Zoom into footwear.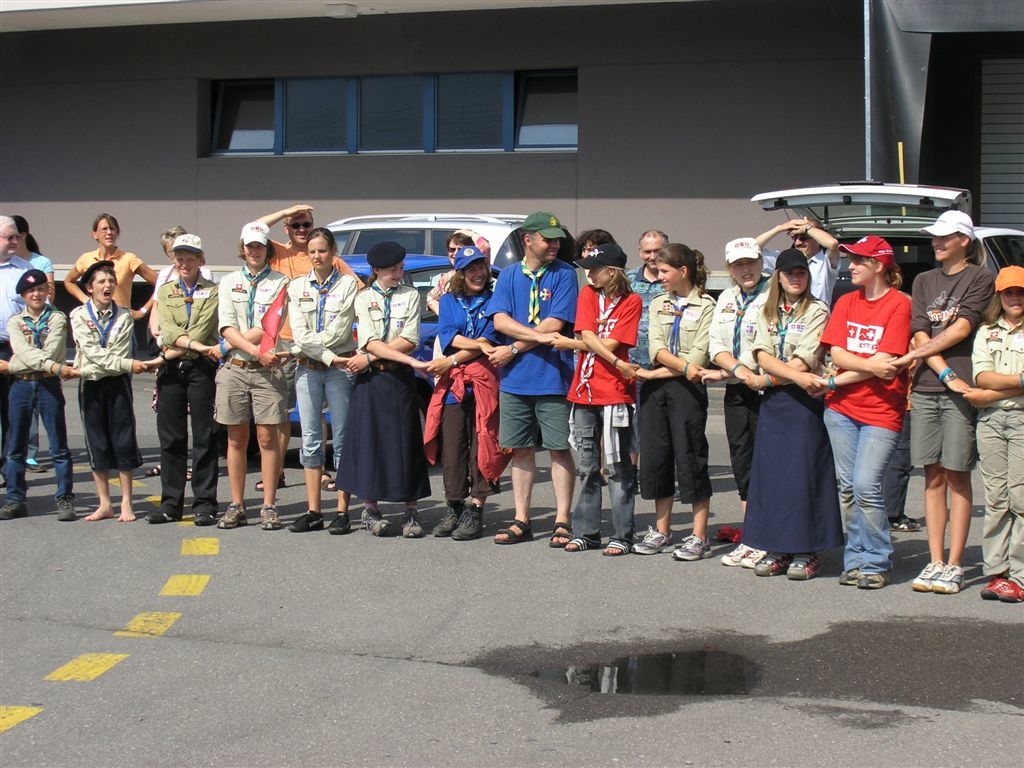
Zoom target: x1=359 y1=507 x2=392 y2=534.
